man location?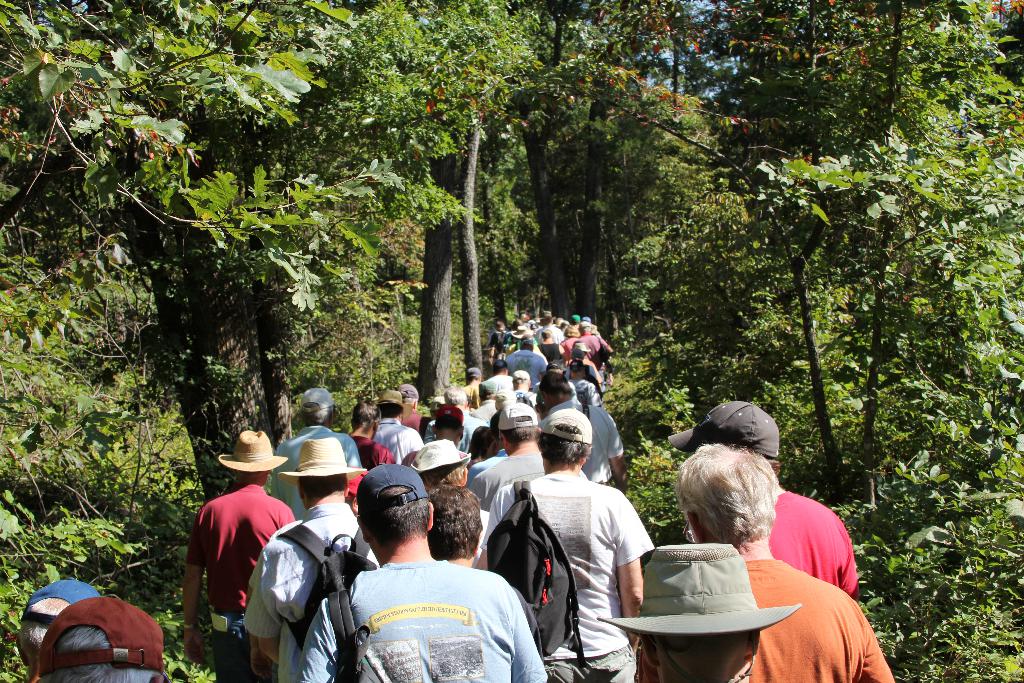
<region>15, 579, 106, 682</region>
